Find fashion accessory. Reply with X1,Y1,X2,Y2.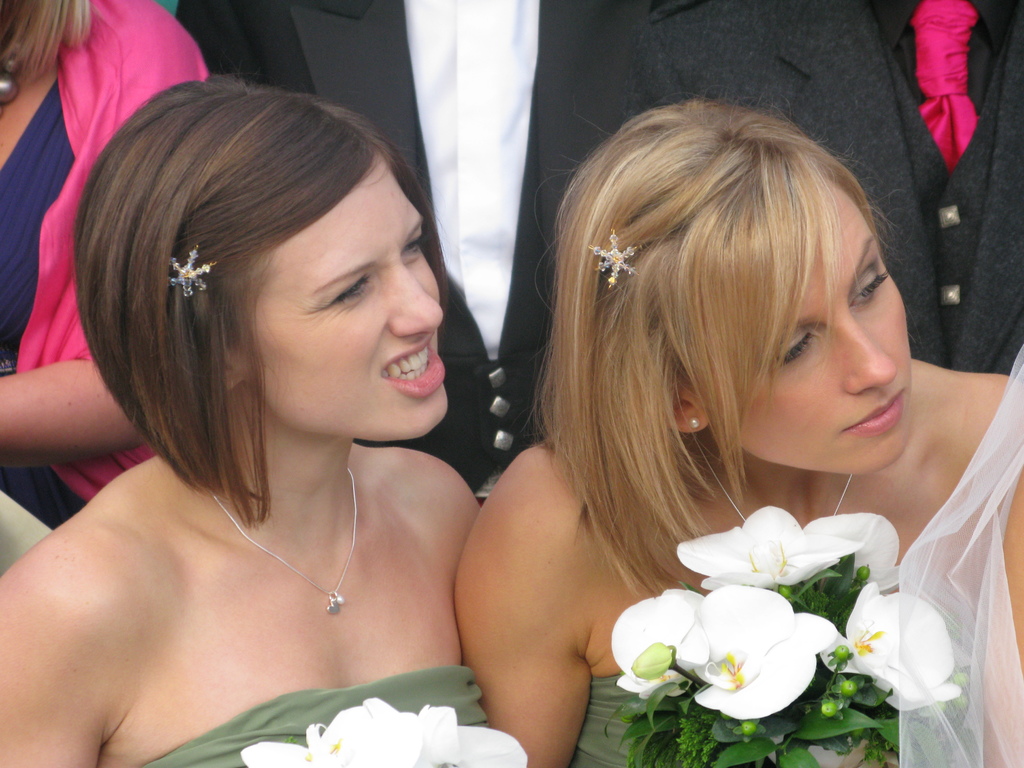
705,441,856,520.
